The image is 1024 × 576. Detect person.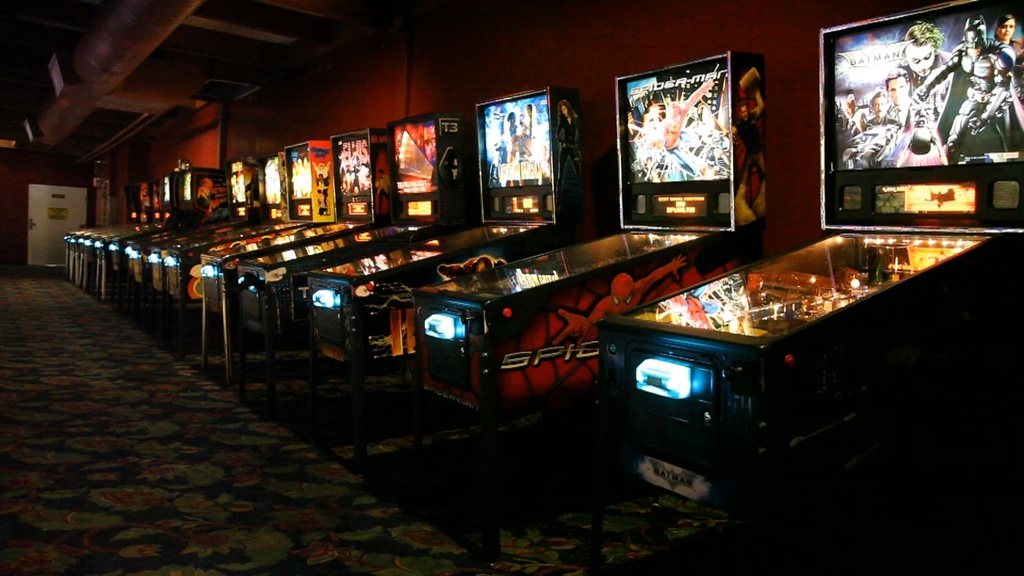
Detection: bbox(871, 69, 936, 166).
